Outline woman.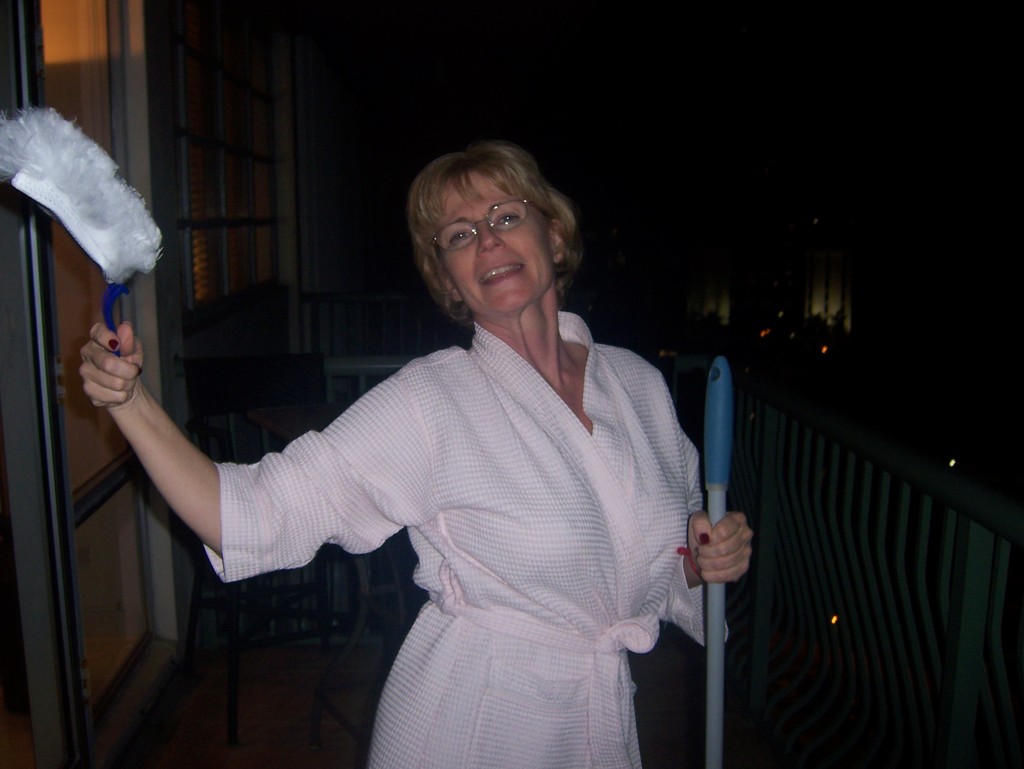
Outline: 74, 143, 777, 736.
